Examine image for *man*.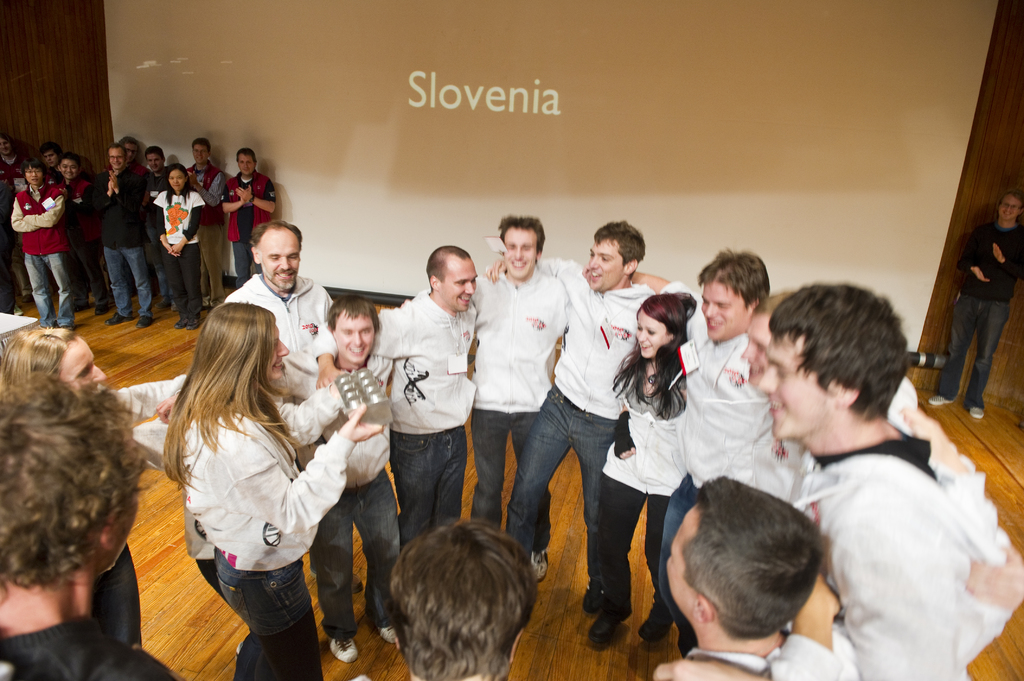
Examination result: bbox=[486, 222, 652, 612].
